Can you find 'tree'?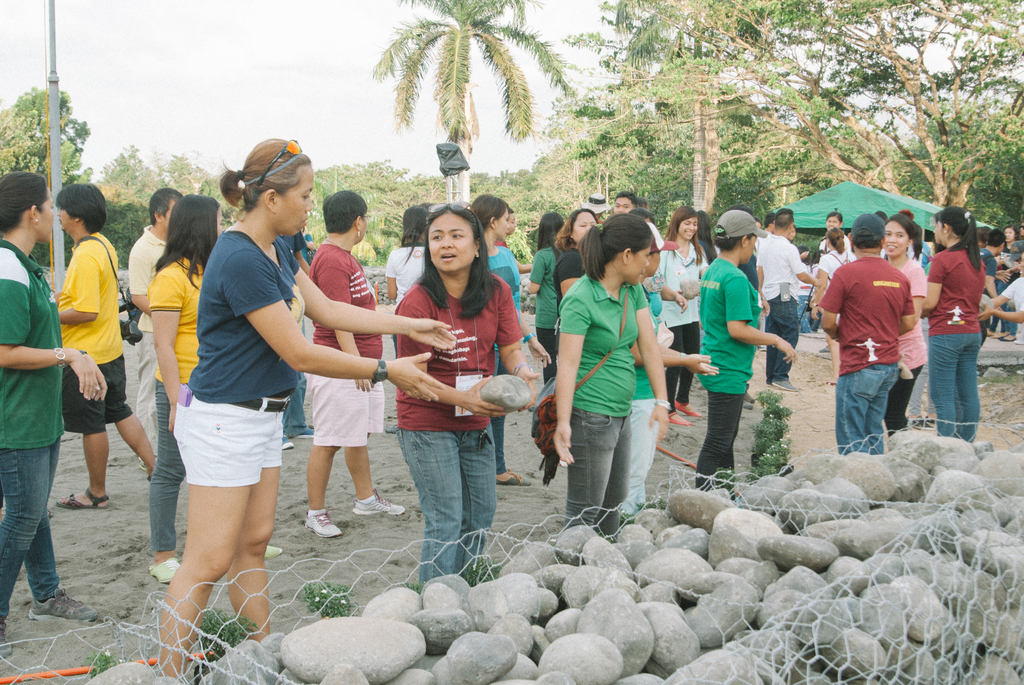
Yes, bounding box: x1=744, y1=392, x2=795, y2=478.
